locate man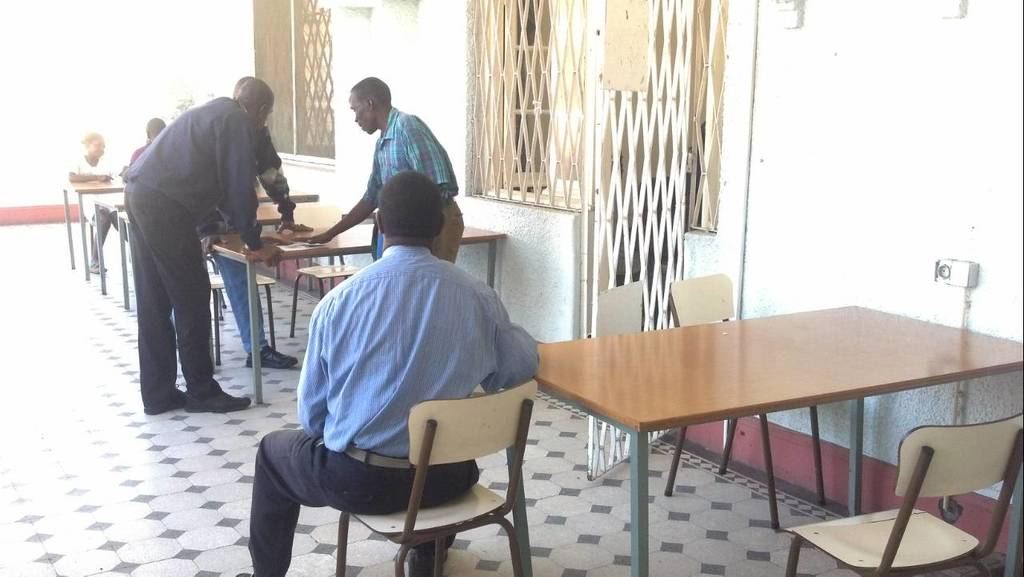
[166,76,310,365]
